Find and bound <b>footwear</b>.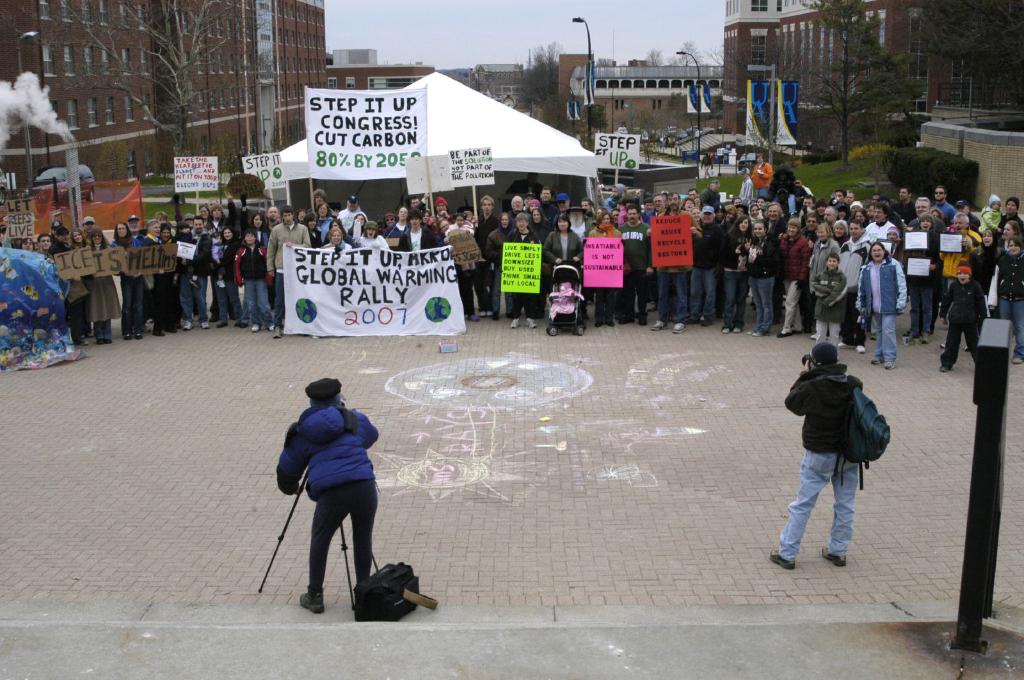
Bound: bbox=(770, 548, 795, 572).
